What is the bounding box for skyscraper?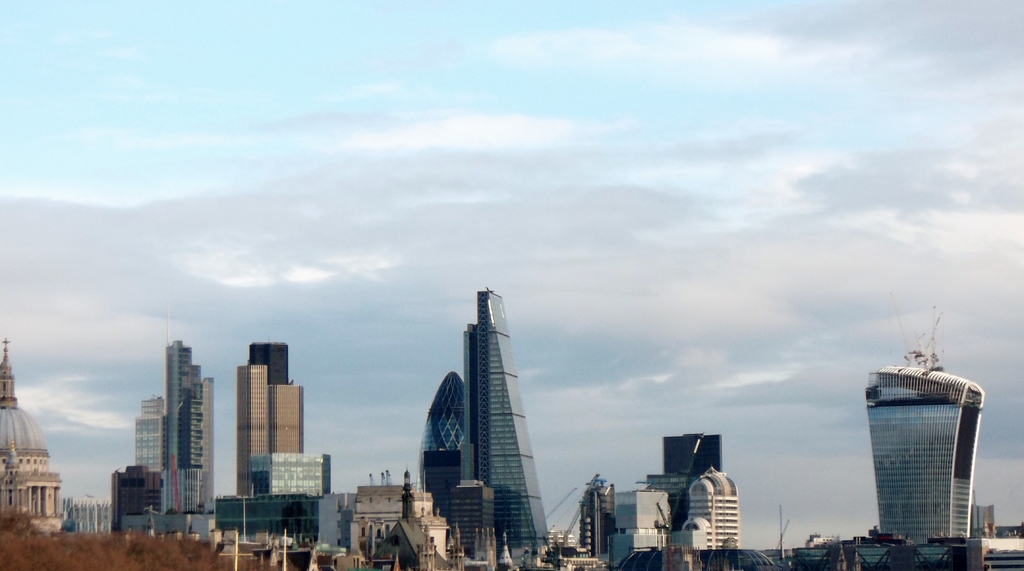
bbox=(458, 287, 552, 568).
